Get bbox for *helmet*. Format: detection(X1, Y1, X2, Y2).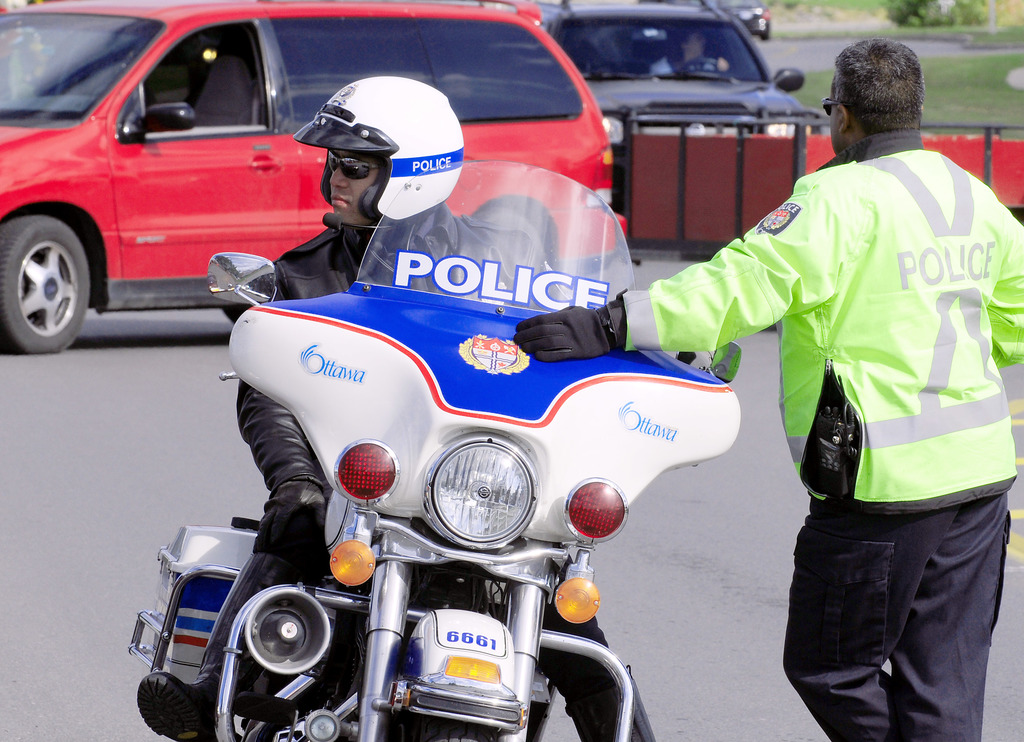
detection(296, 65, 449, 232).
